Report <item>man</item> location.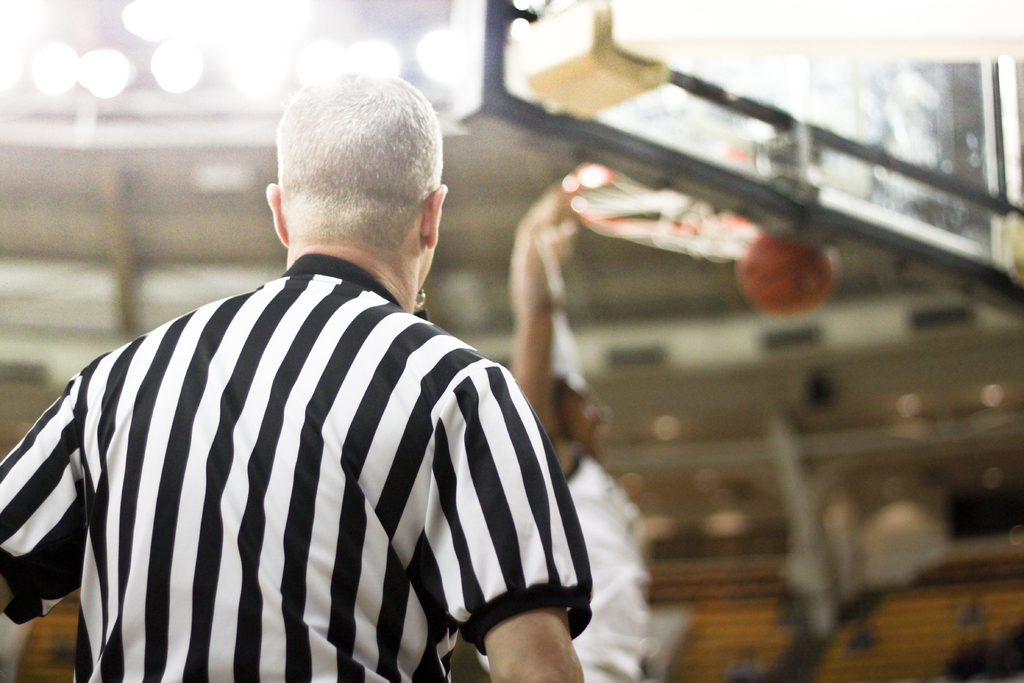
Report: <box>35,91,678,647</box>.
